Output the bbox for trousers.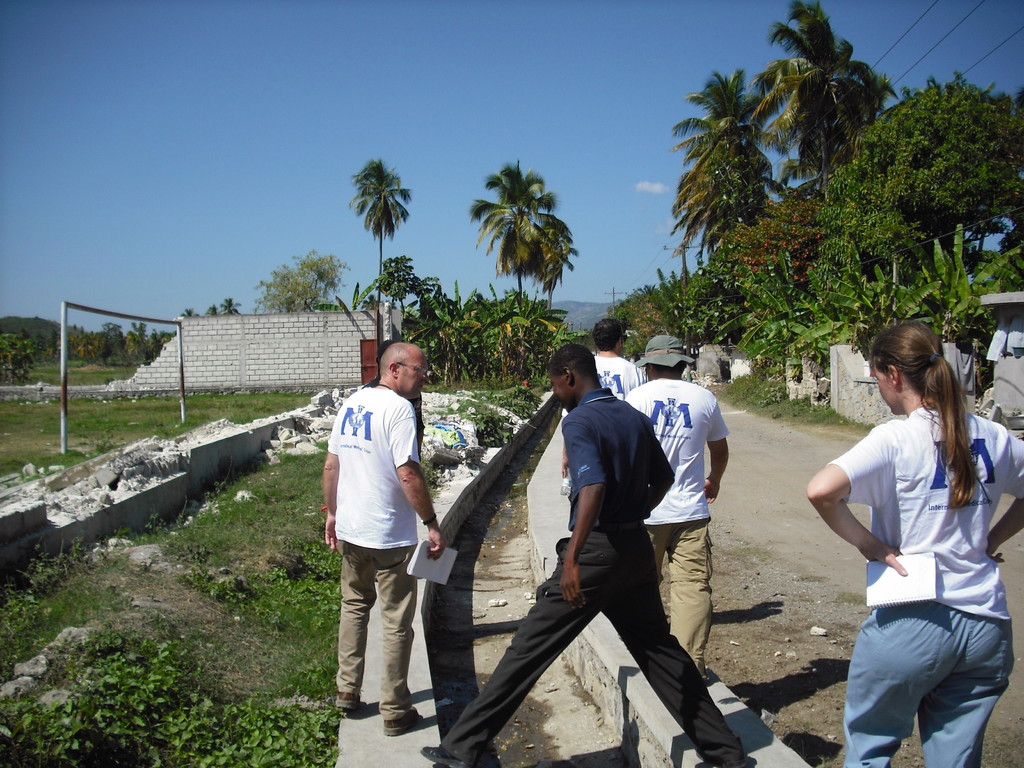
(left=644, top=519, right=716, bottom=678).
